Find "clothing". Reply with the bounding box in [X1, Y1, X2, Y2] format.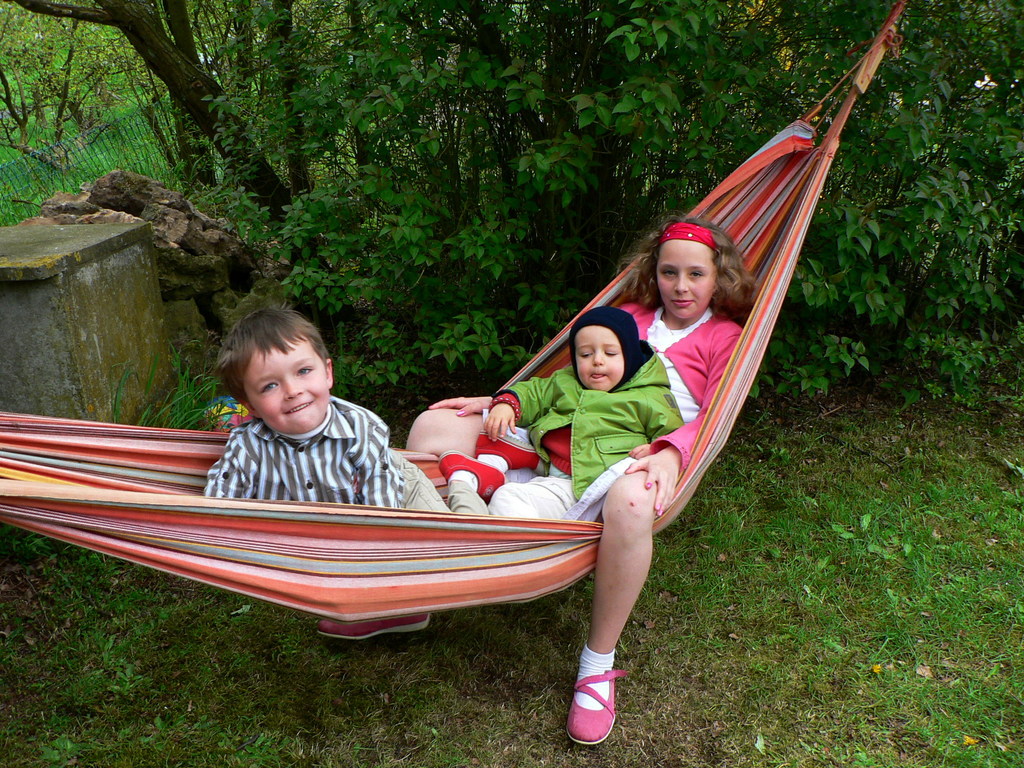
[618, 299, 748, 476].
